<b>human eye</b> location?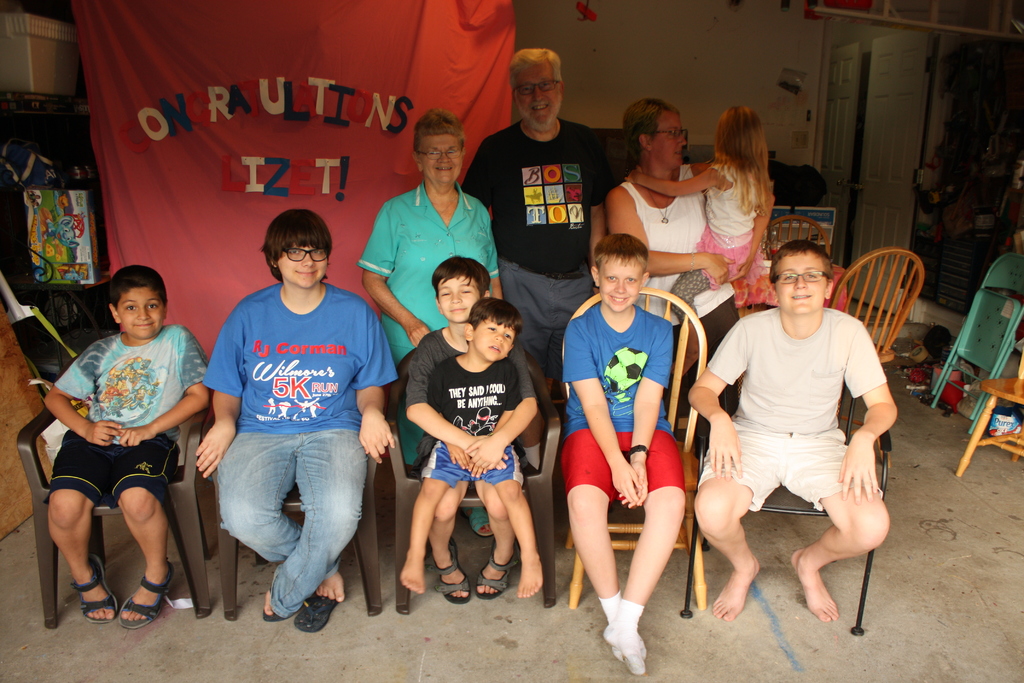
<bbox>312, 248, 323, 258</bbox>
